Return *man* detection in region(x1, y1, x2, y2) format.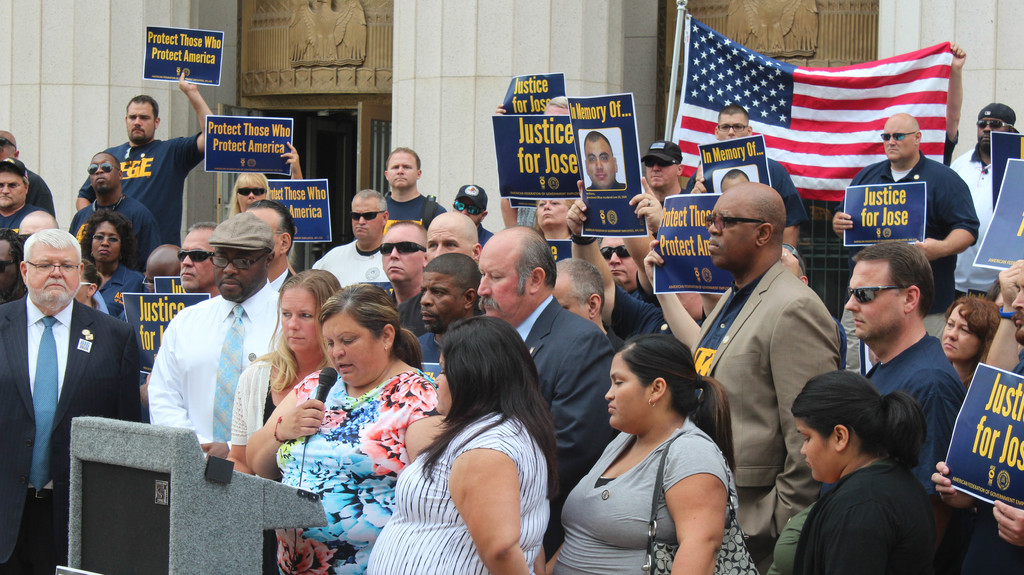
region(414, 207, 480, 261).
